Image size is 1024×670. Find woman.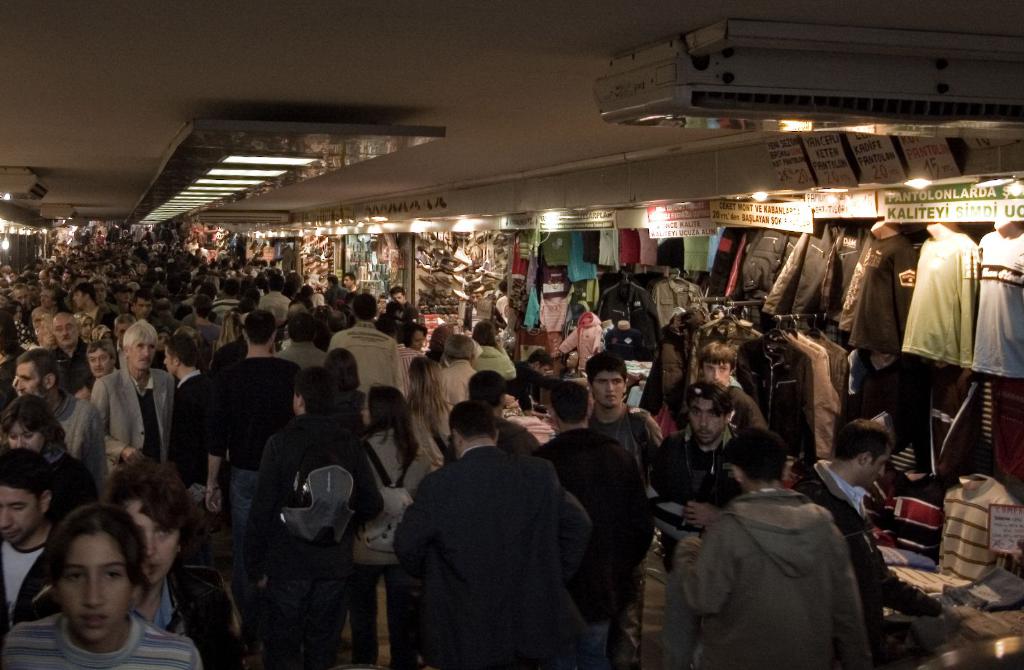
359,386,425,669.
